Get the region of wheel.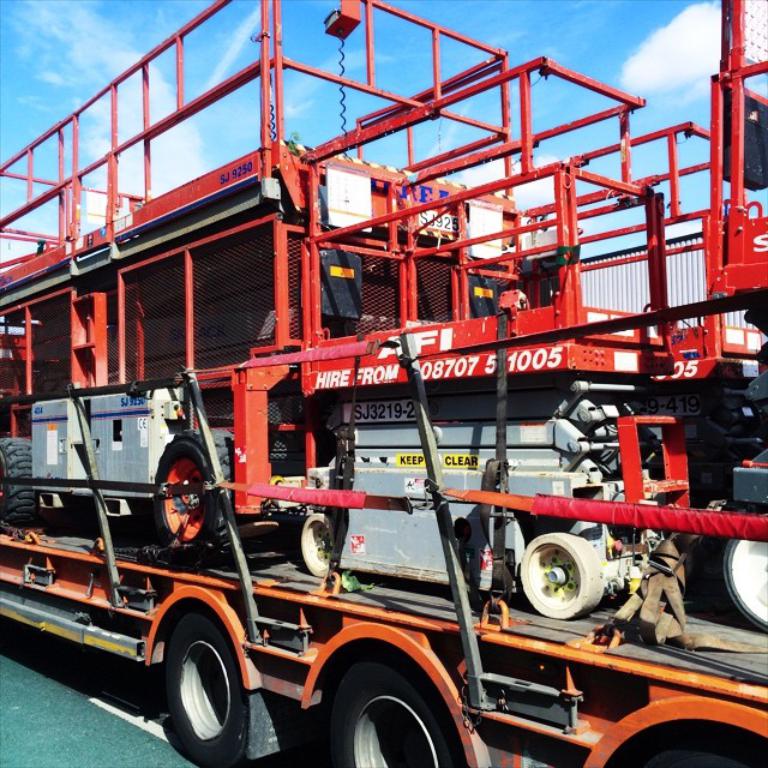
bbox=(721, 512, 767, 632).
